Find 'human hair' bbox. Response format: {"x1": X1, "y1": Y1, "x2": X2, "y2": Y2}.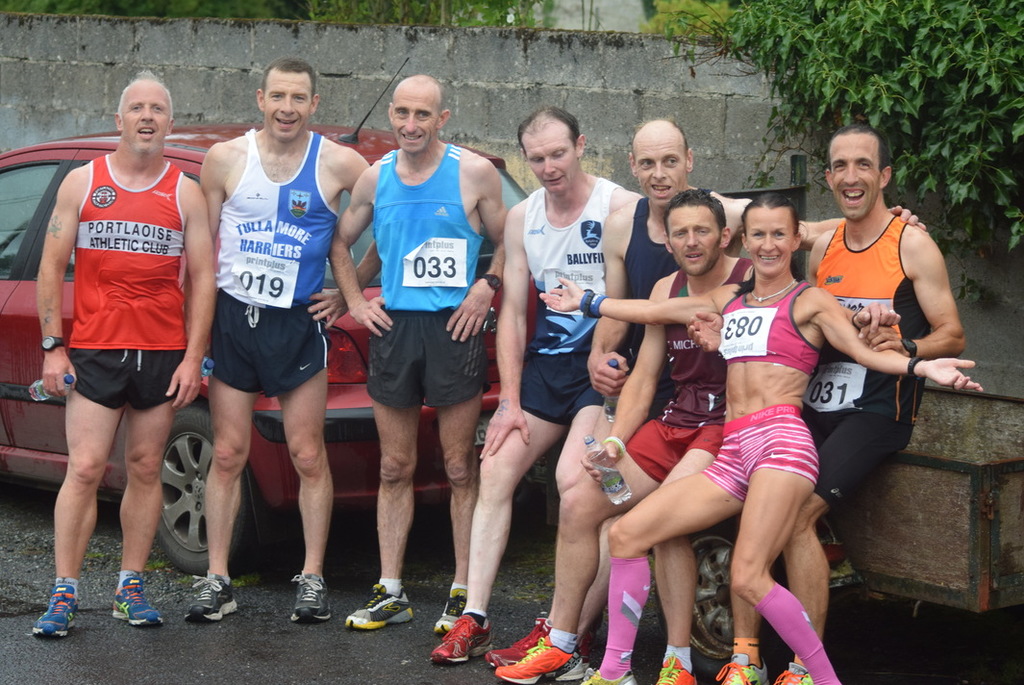
{"x1": 736, "y1": 194, "x2": 814, "y2": 294}.
